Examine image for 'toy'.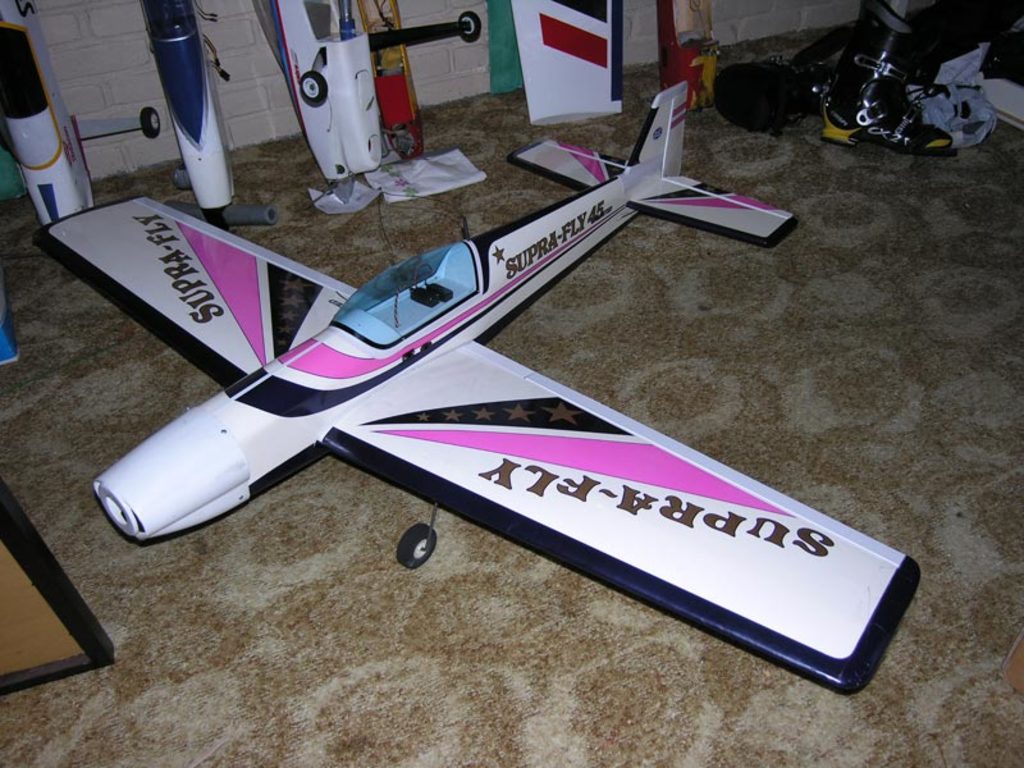
Examination result: [484,0,643,104].
